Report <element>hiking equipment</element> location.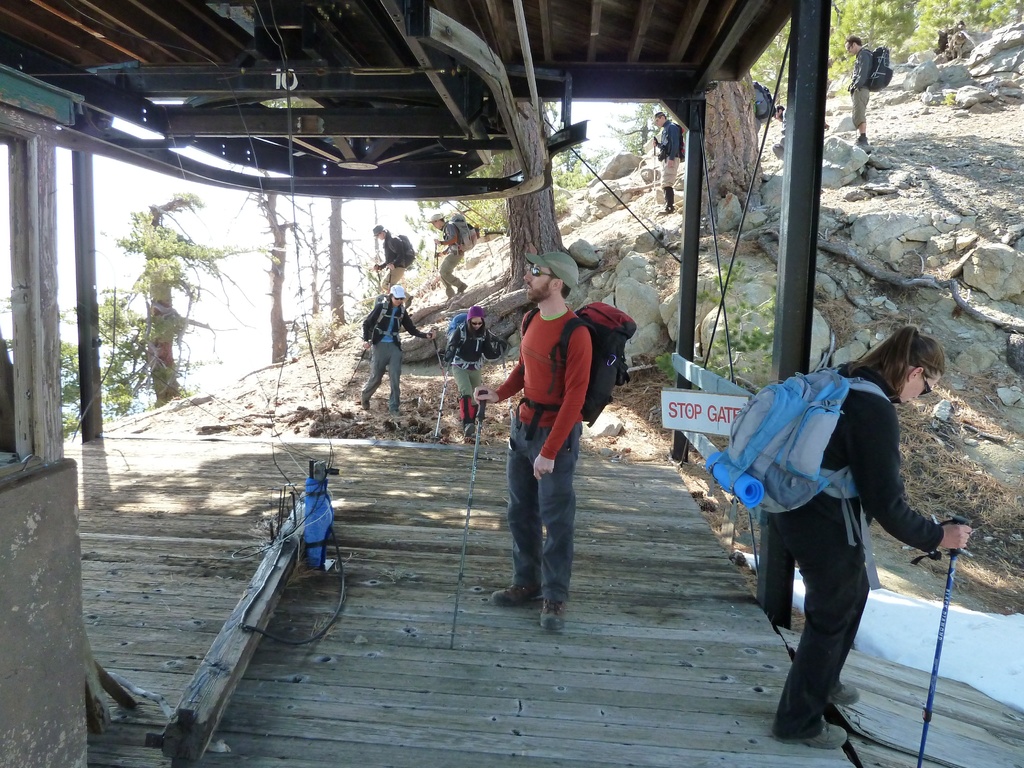
Report: 512/302/637/442.
